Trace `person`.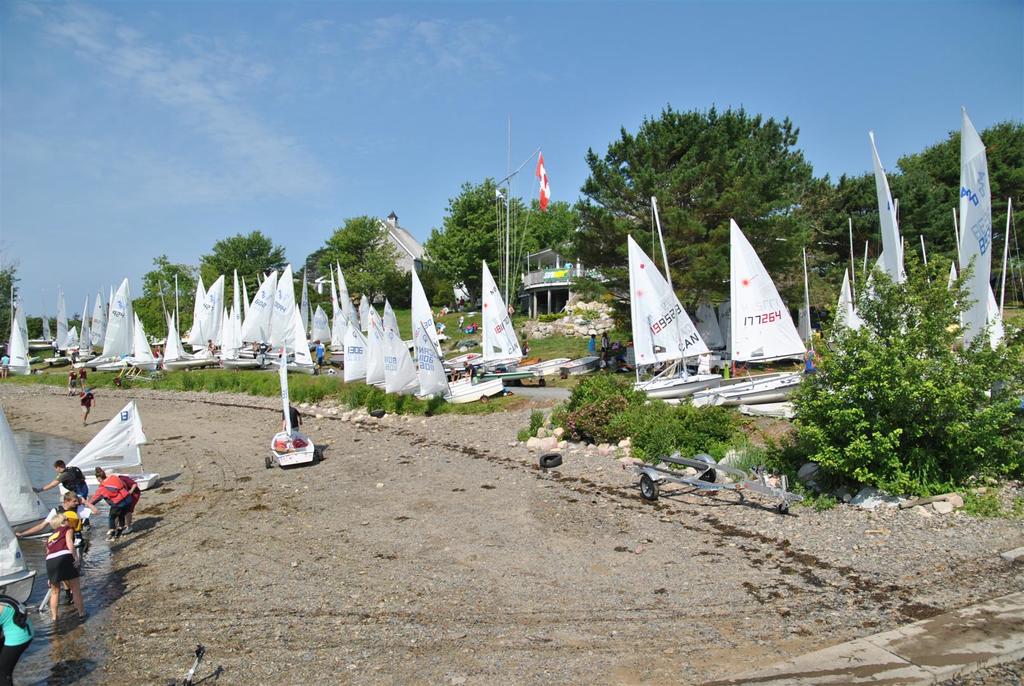
Traced to 91:462:142:537.
